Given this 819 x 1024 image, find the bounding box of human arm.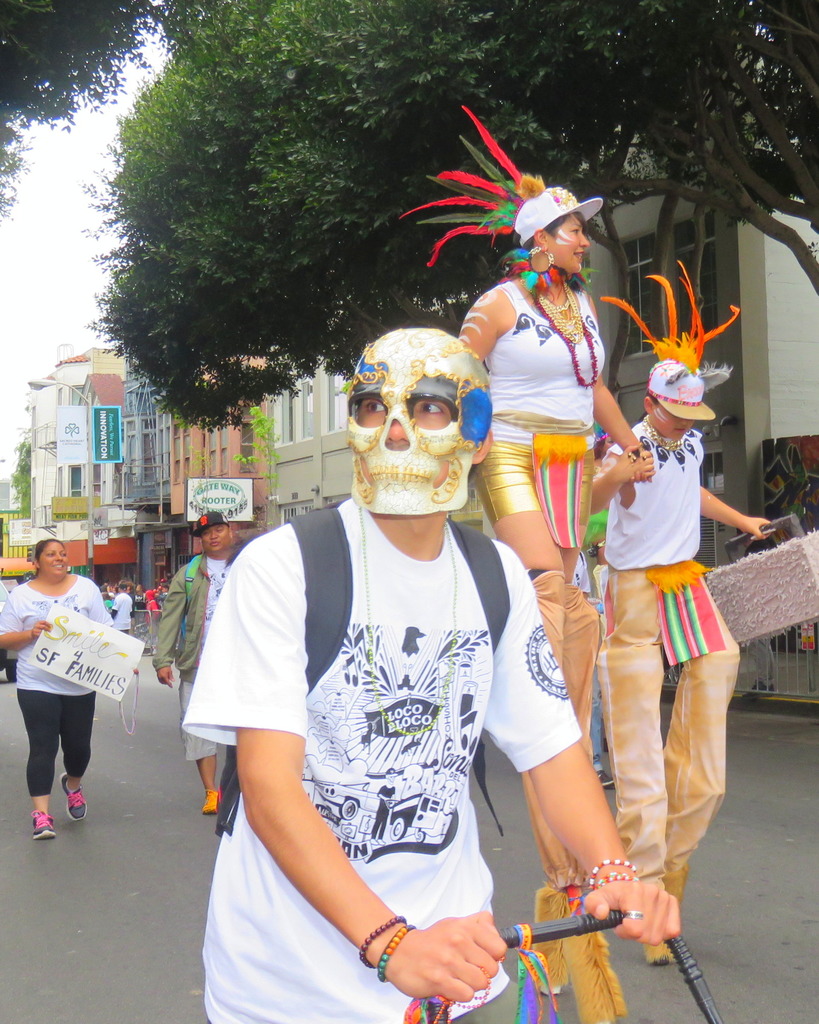
BBox(0, 589, 69, 655).
